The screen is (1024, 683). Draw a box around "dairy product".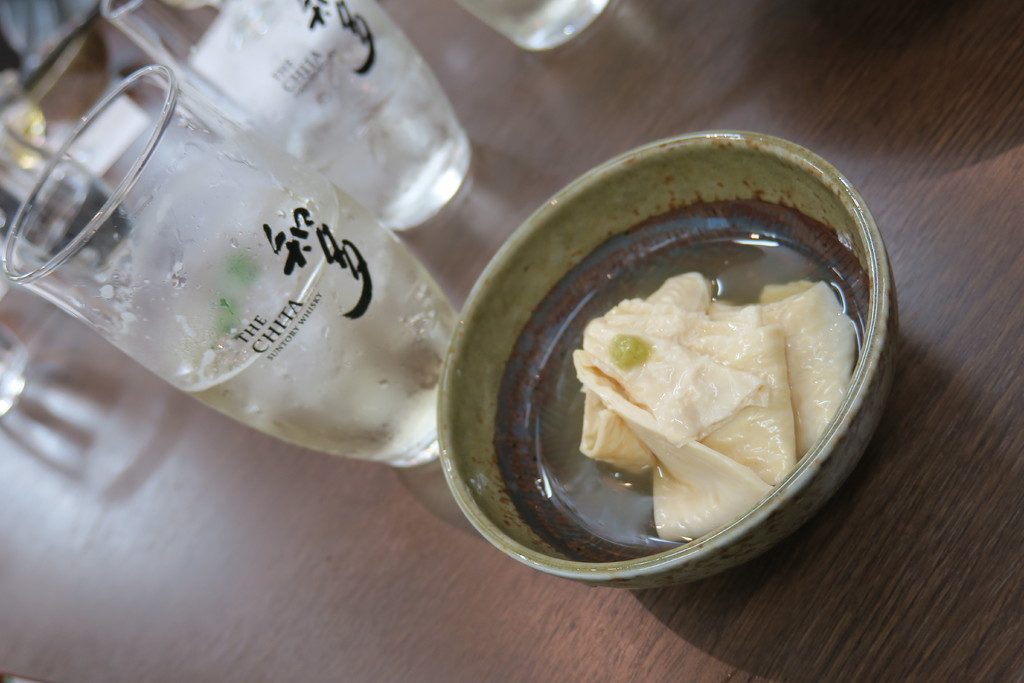
(left=605, top=298, right=717, bottom=445).
